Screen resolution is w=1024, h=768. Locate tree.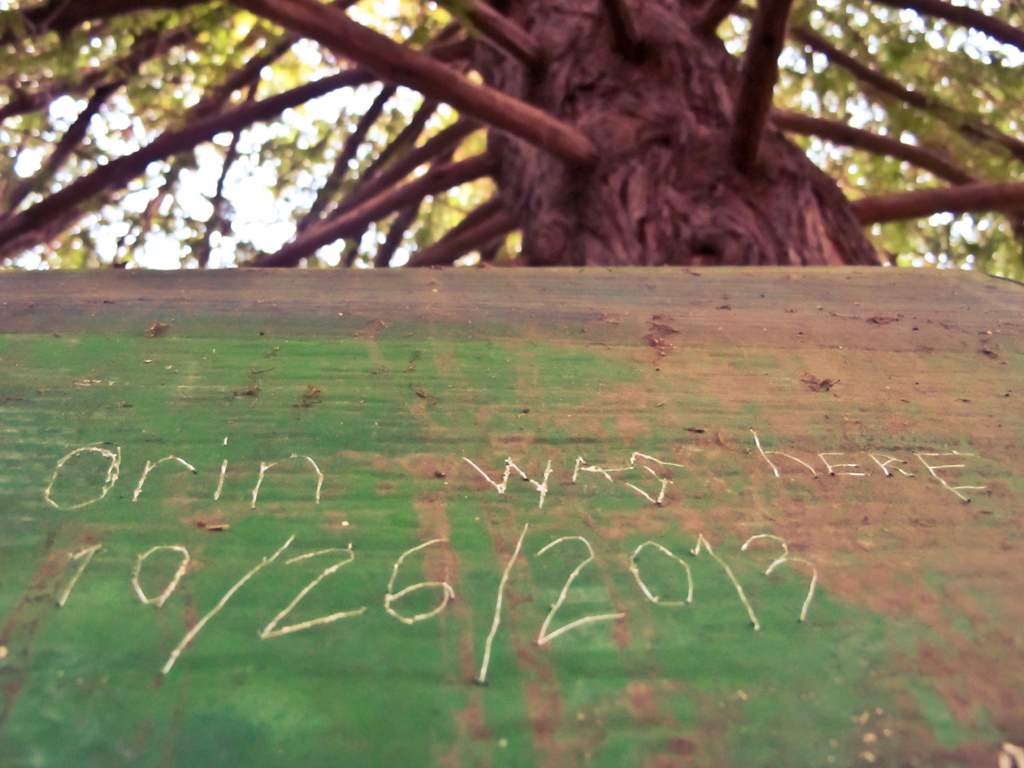
{"left": 0, "top": 0, "right": 1023, "bottom": 283}.
